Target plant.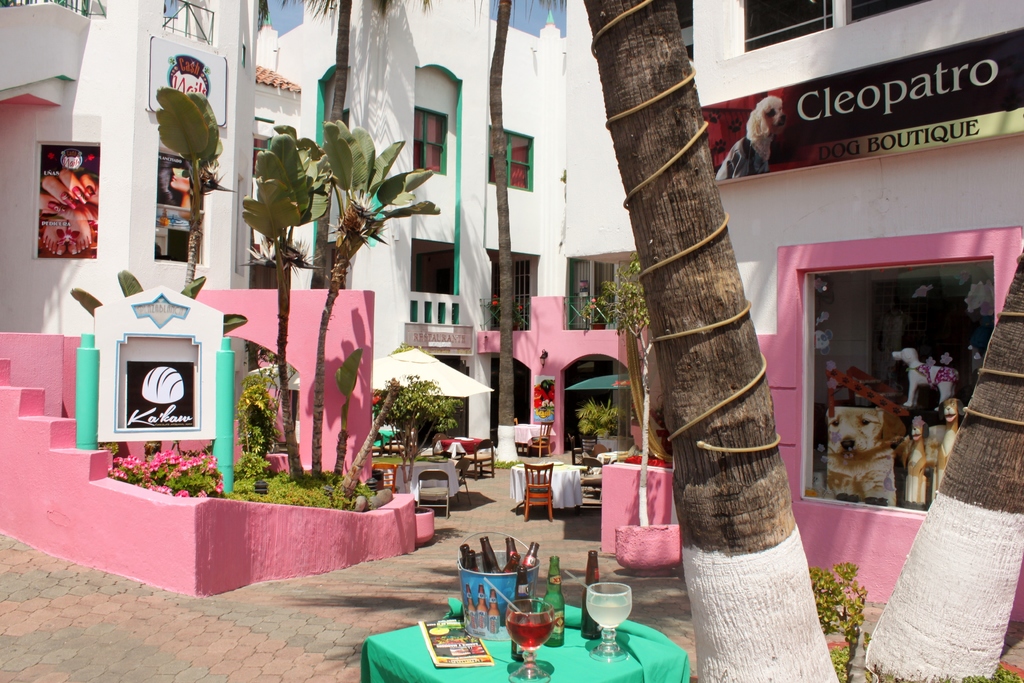
Target region: [left=480, top=292, right=527, bottom=327].
